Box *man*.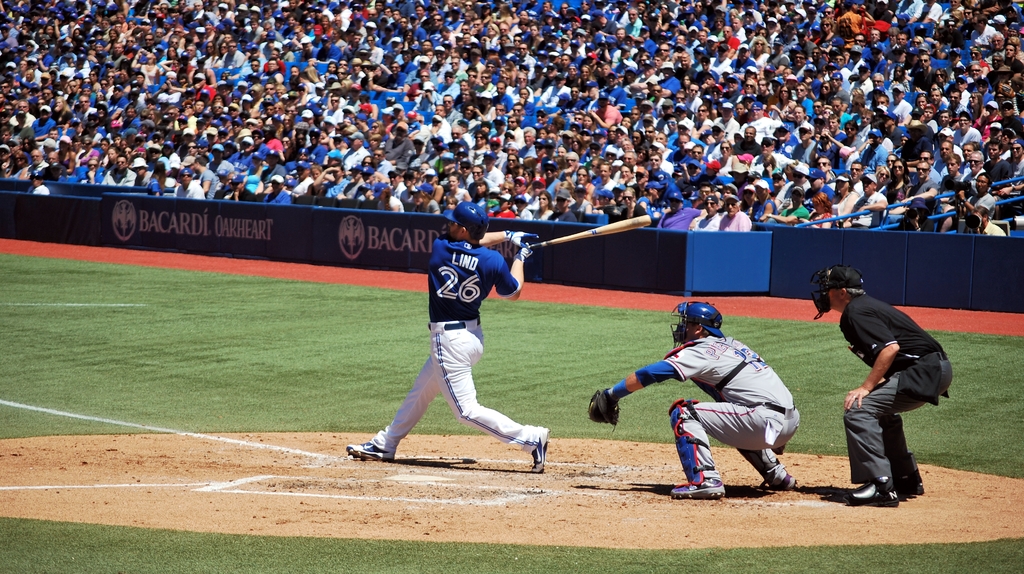
rect(221, 37, 246, 68).
